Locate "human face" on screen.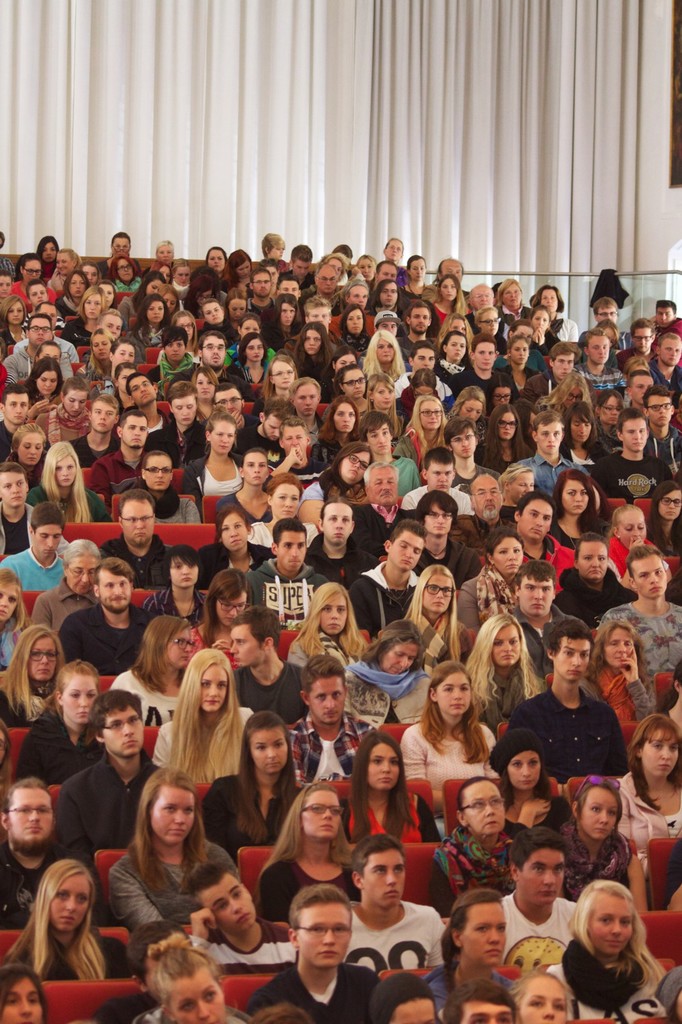
On screen at rect(222, 511, 248, 550).
